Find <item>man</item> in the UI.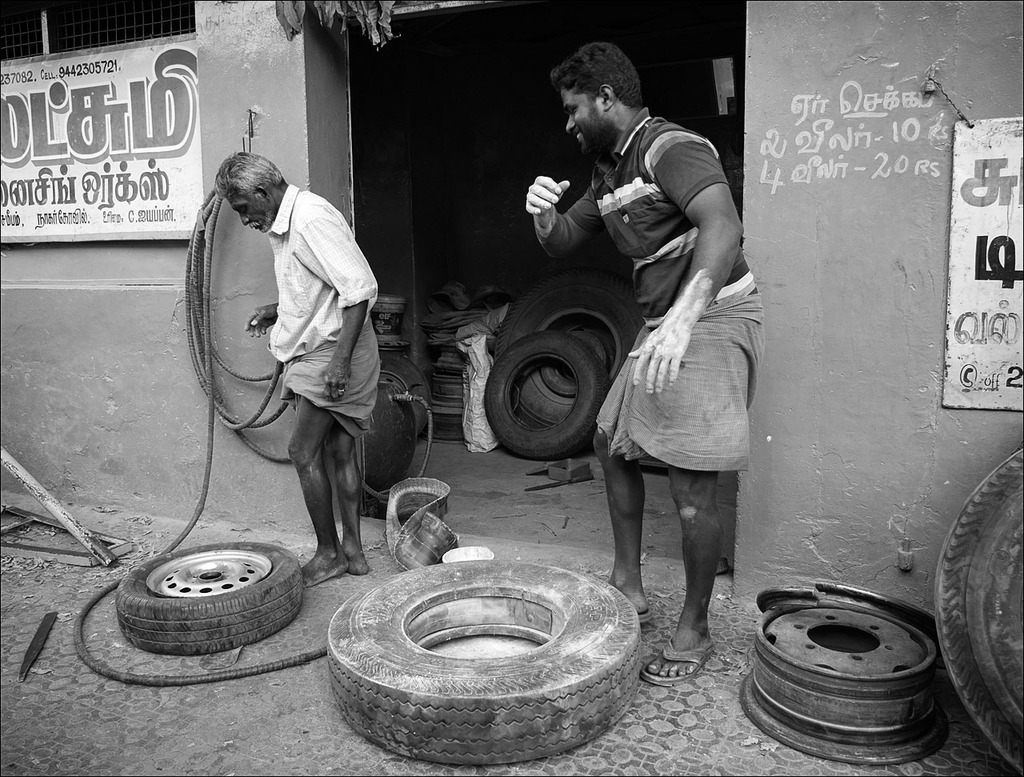
UI element at rect(525, 39, 774, 683).
